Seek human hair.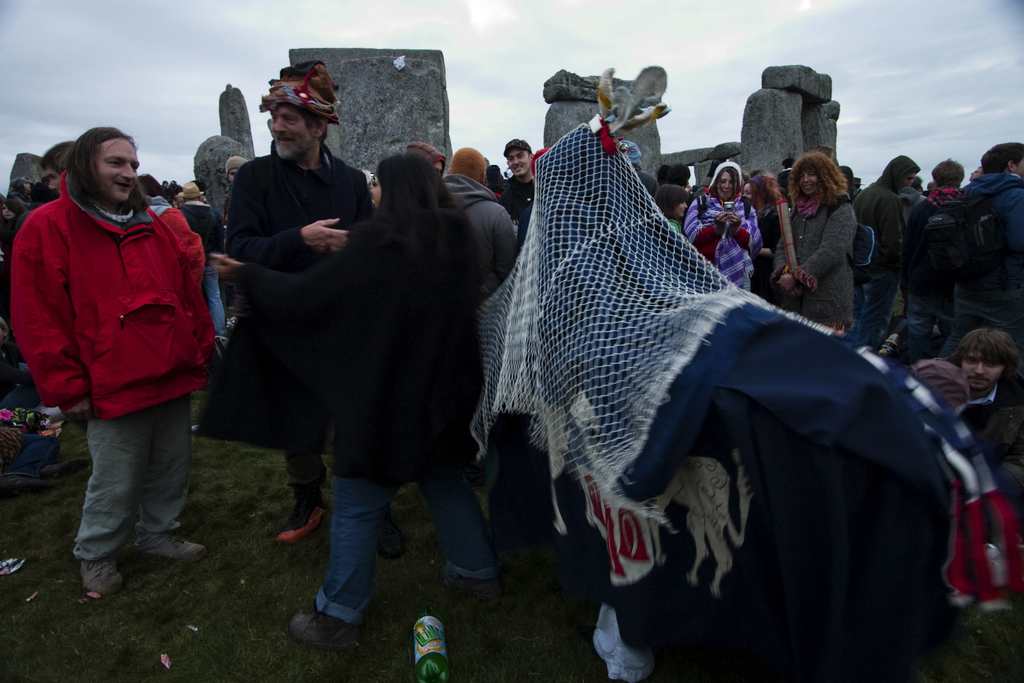
<bbox>950, 327, 1018, 366</bbox>.
